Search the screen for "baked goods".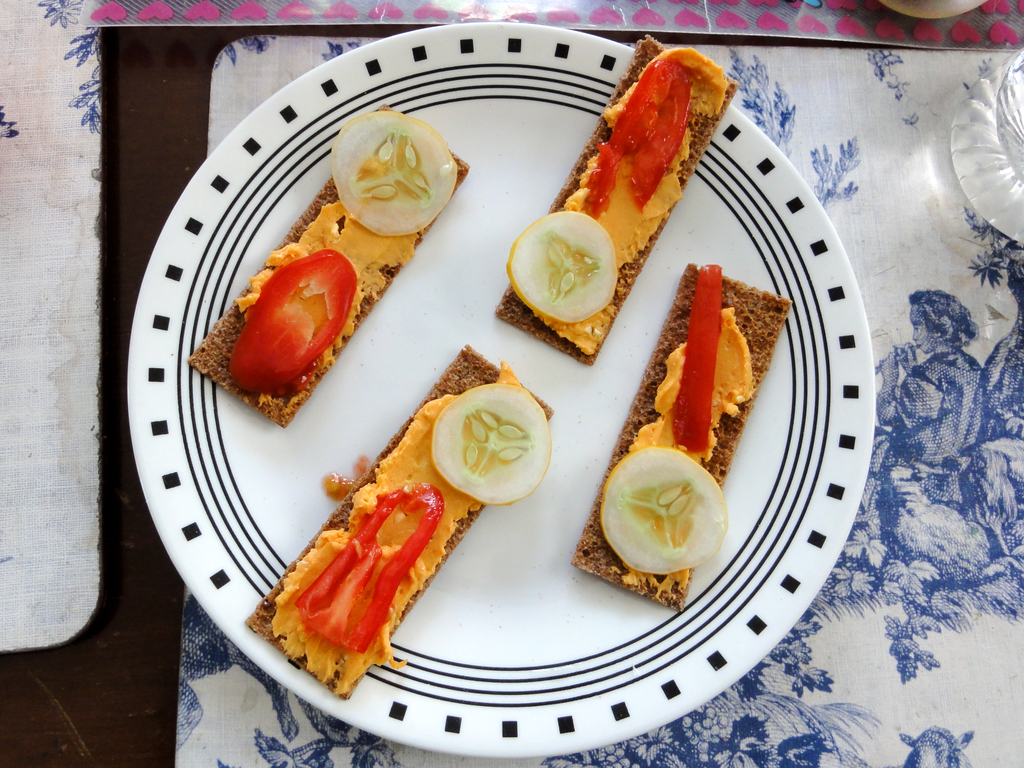
Found at l=183, t=109, r=477, b=429.
